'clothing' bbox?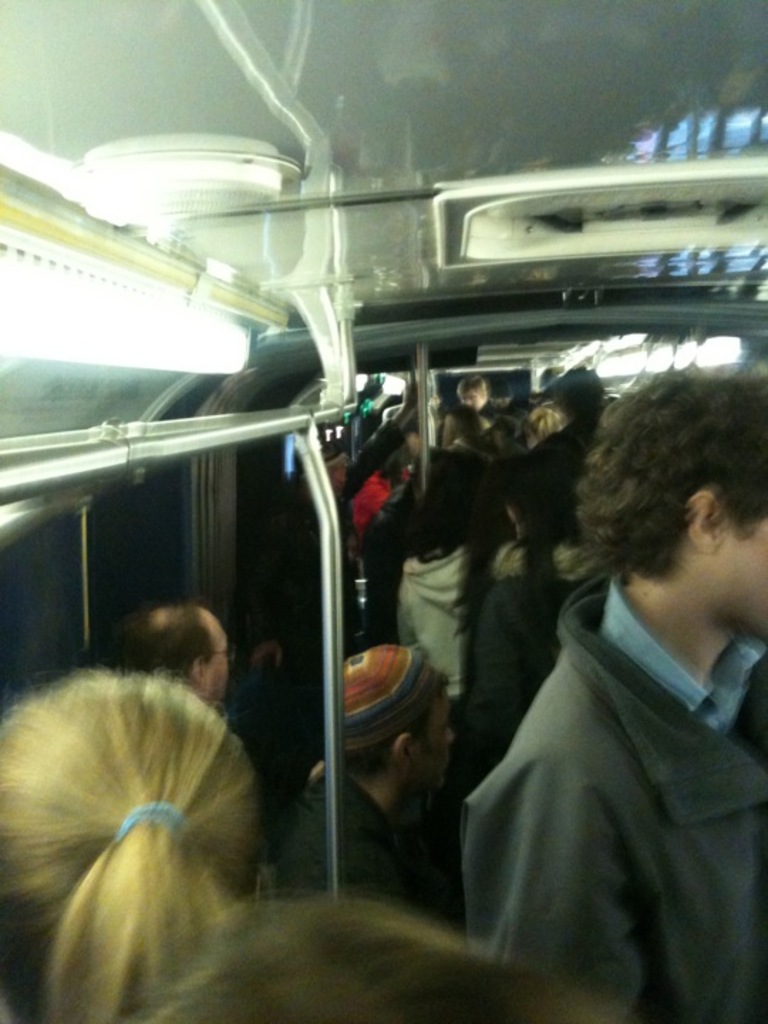
(left=341, top=472, right=385, bottom=548)
